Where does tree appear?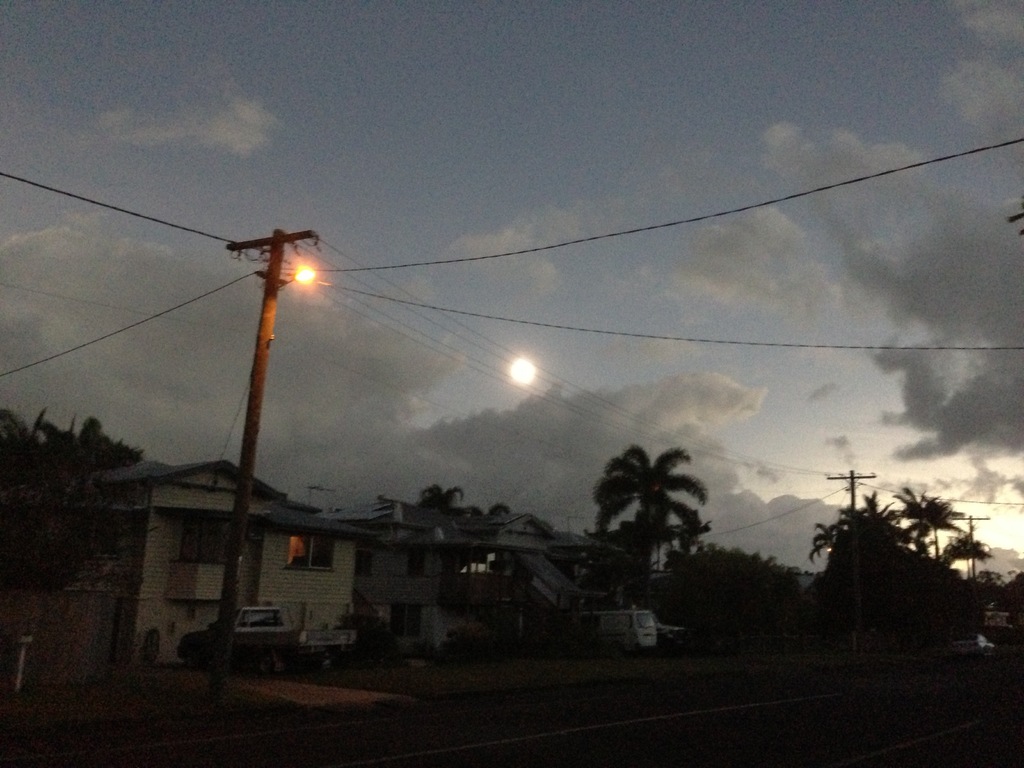
Appears at {"x1": 419, "y1": 481, "x2": 467, "y2": 518}.
